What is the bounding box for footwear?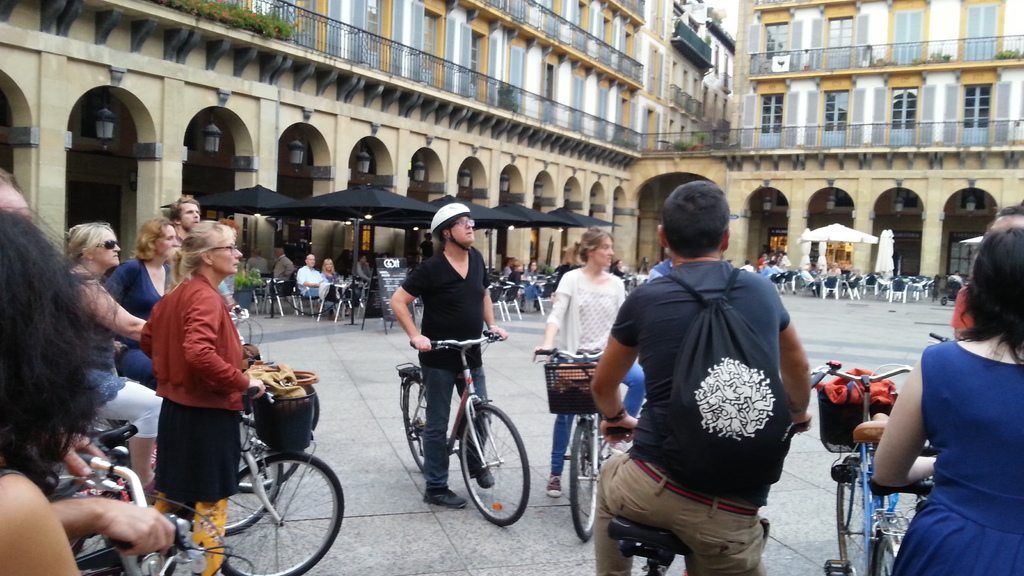
(465, 456, 493, 493).
